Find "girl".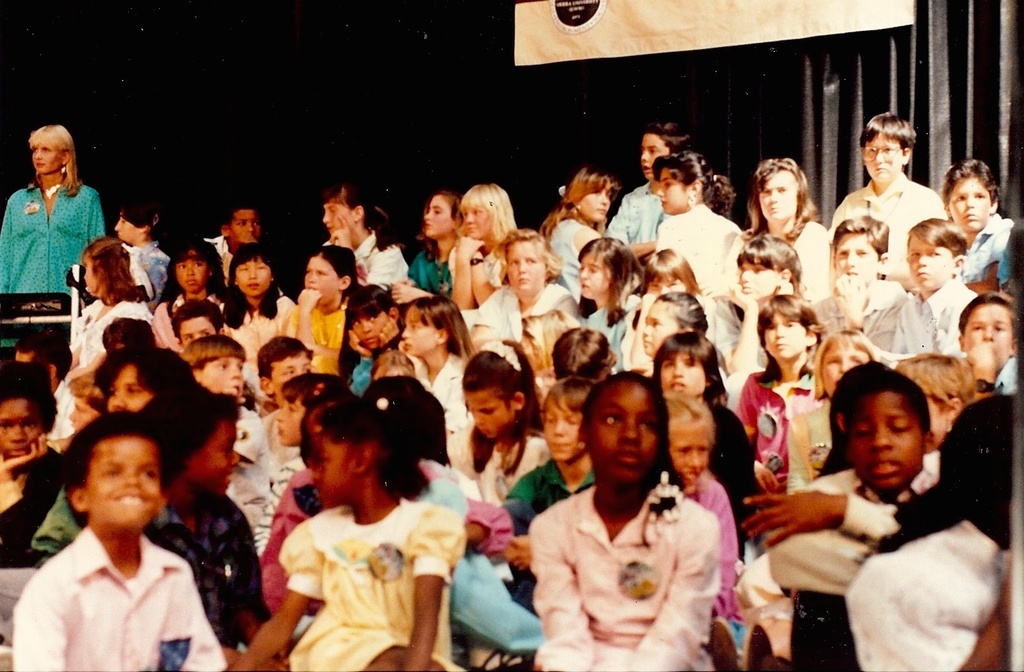
l=411, t=190, r=465, b=299.
